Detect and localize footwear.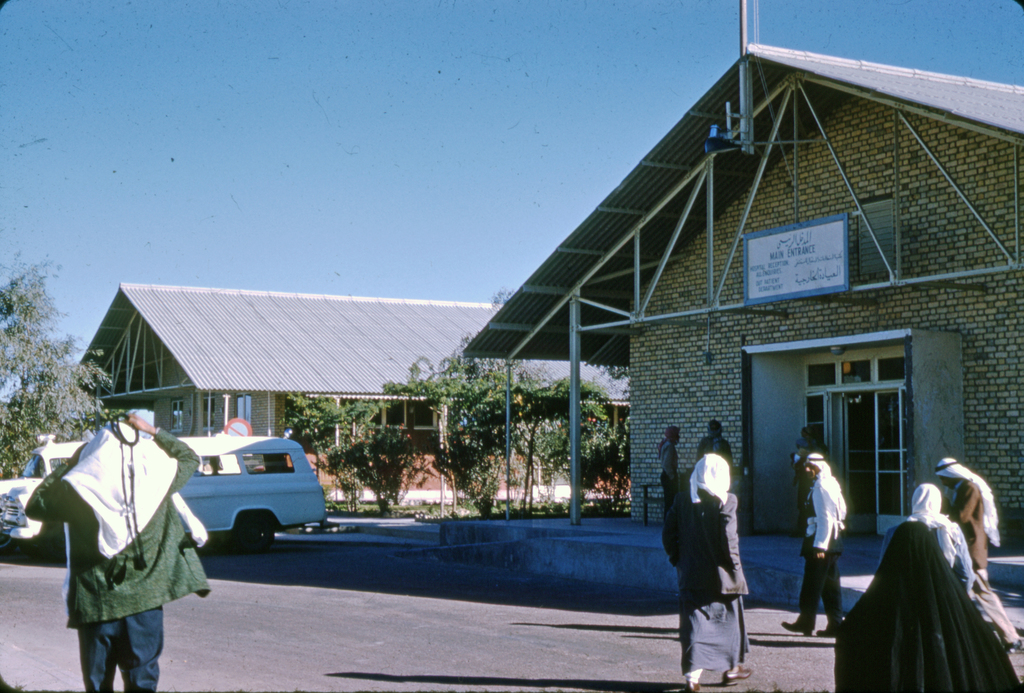
Localized at x1=684, y1=678, x2=700, y2=692.
